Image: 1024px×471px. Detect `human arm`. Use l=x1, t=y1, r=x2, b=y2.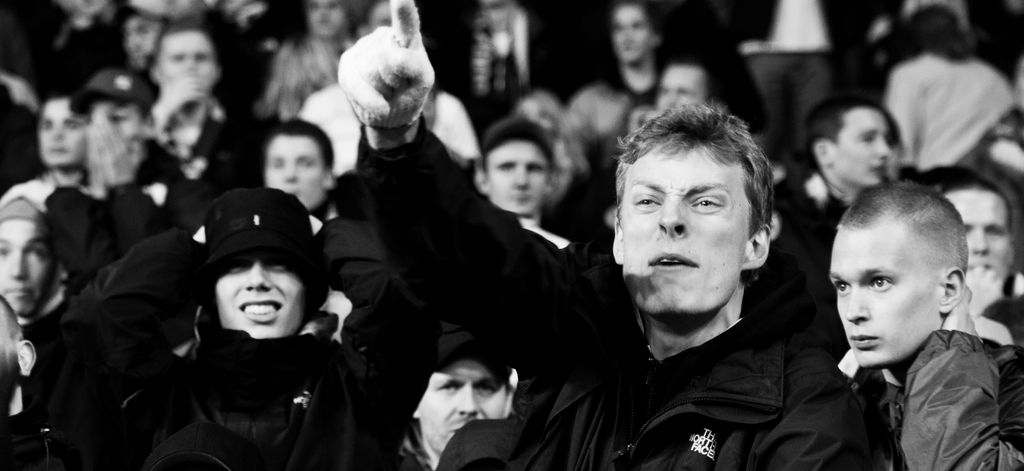
l=339, t=0, r=585, b=370.
